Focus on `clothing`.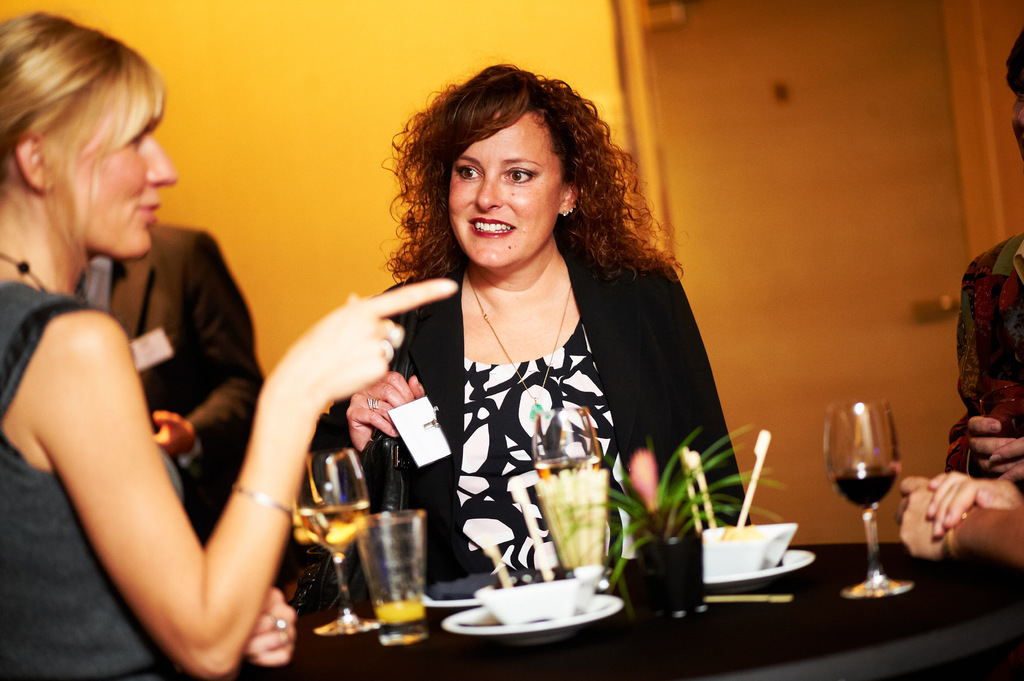
Focused at region(332, 220, 701, 600).
